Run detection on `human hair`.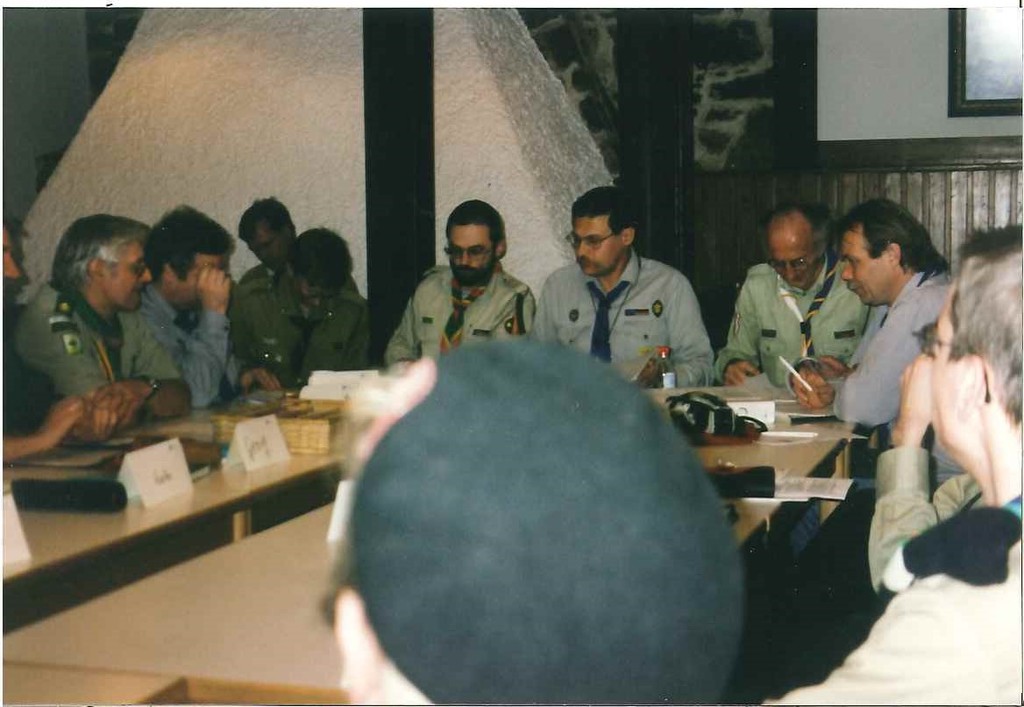
Result: 284 229 353 290.
